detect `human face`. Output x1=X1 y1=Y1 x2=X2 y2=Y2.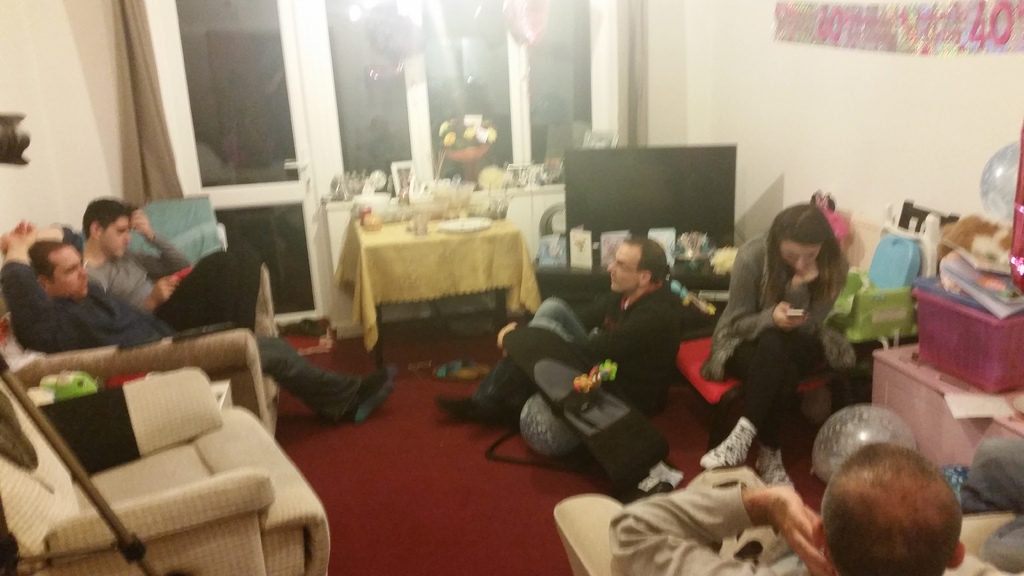
x1=780 y1=240 x2=819 y2=272.
